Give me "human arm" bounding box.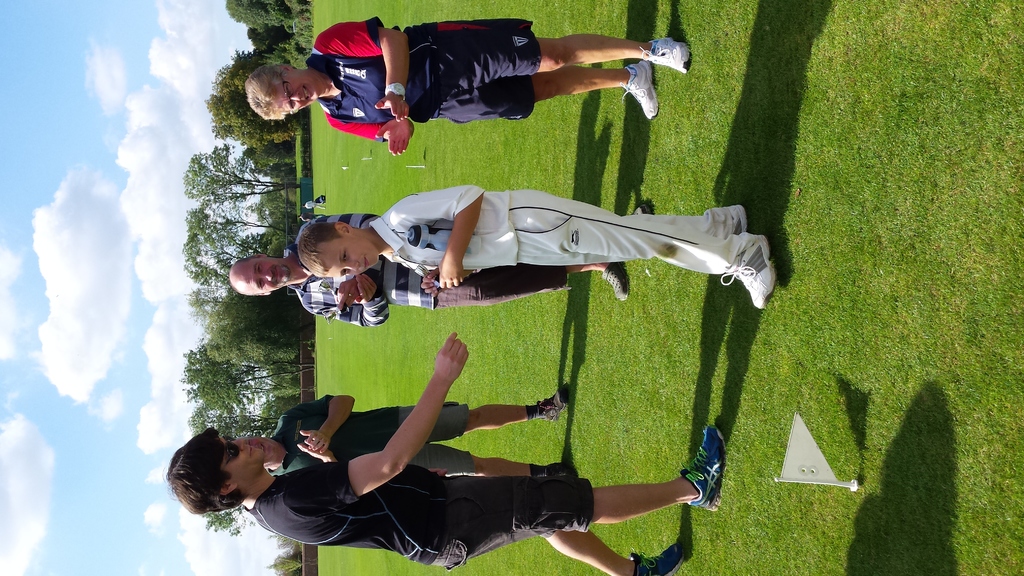
l=388, t=182, r=486, b=285.
